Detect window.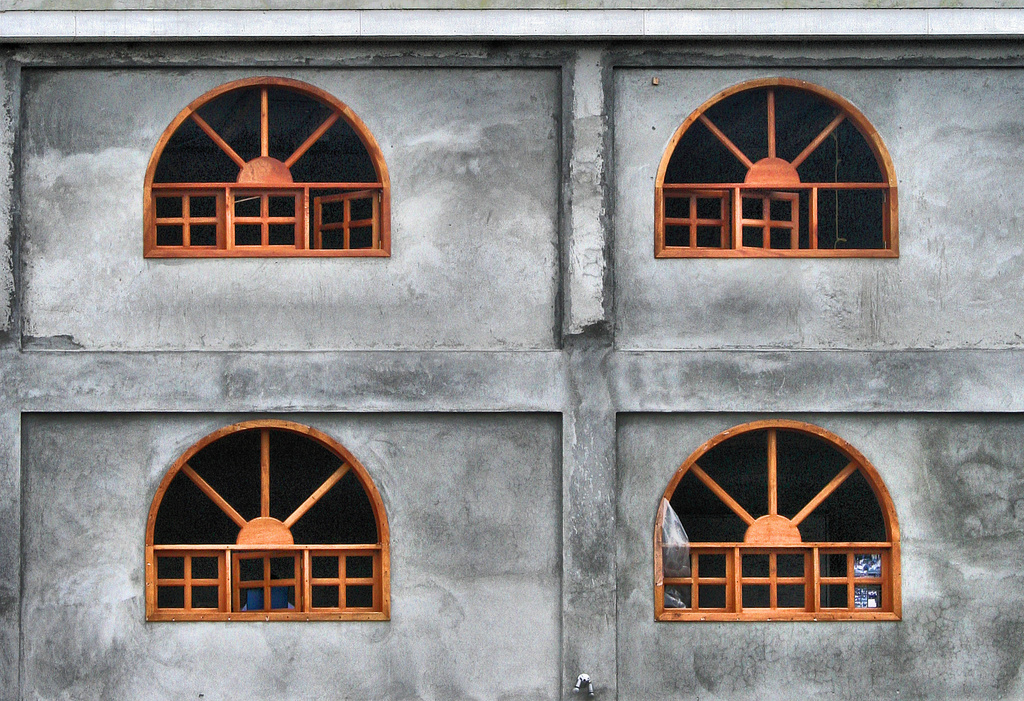
Detected at pyautogui.locateOnScreen(653, 77, 897, 257).
